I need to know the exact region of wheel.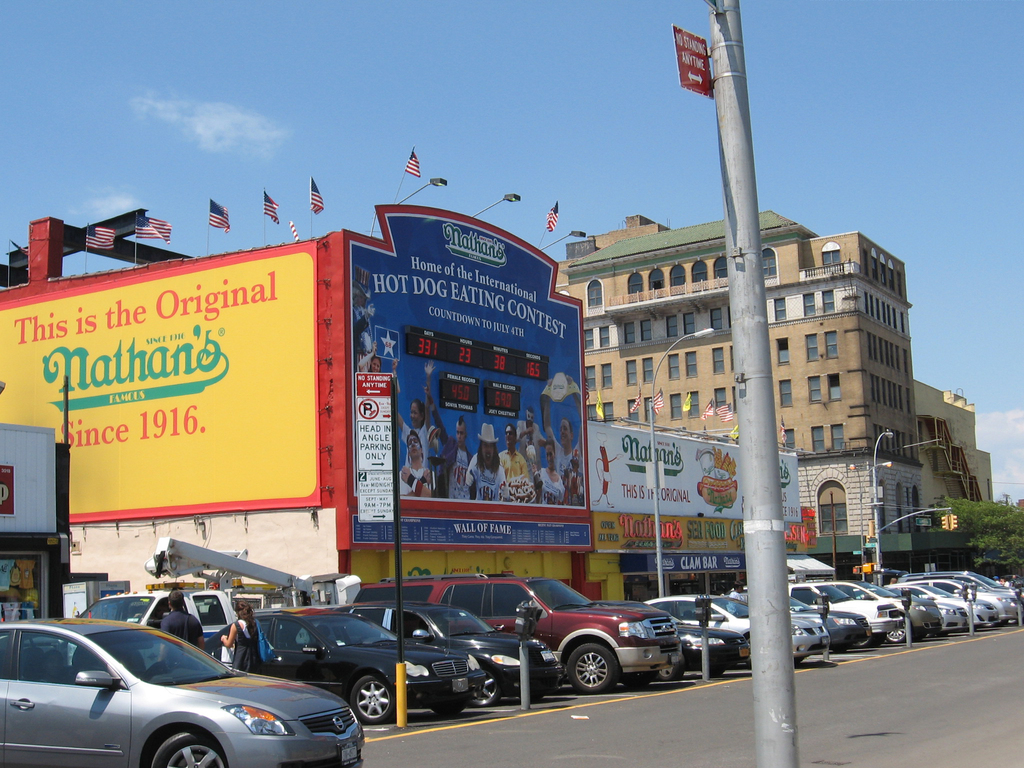
Region: x1=888 y1=627 x2=906 y2=643.
